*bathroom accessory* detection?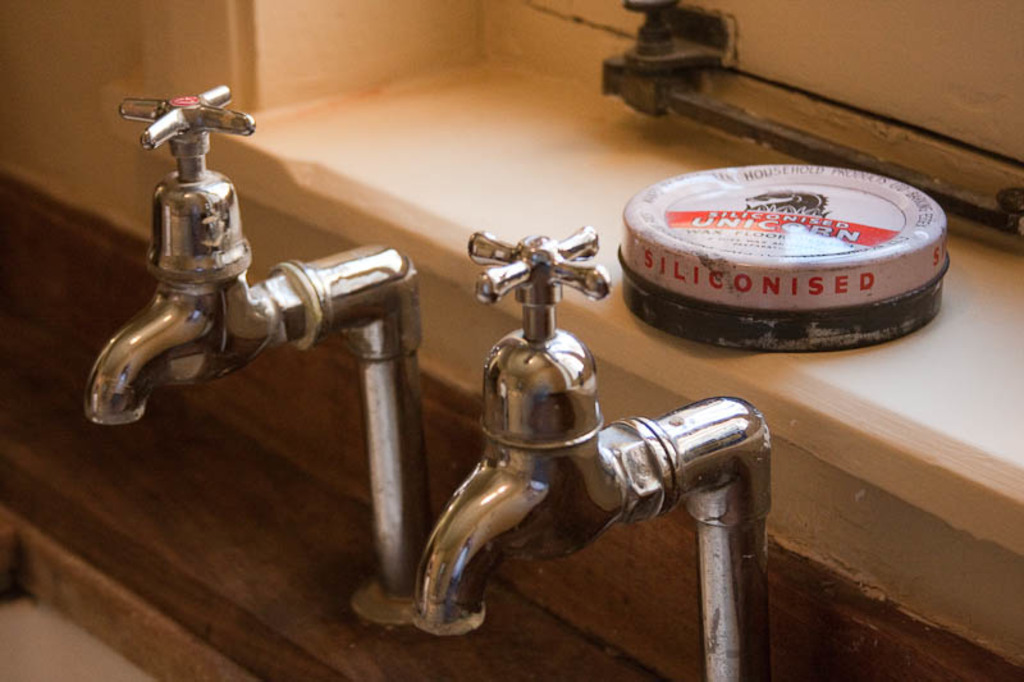
[left=411, top=223, right=772, bottom=678]
